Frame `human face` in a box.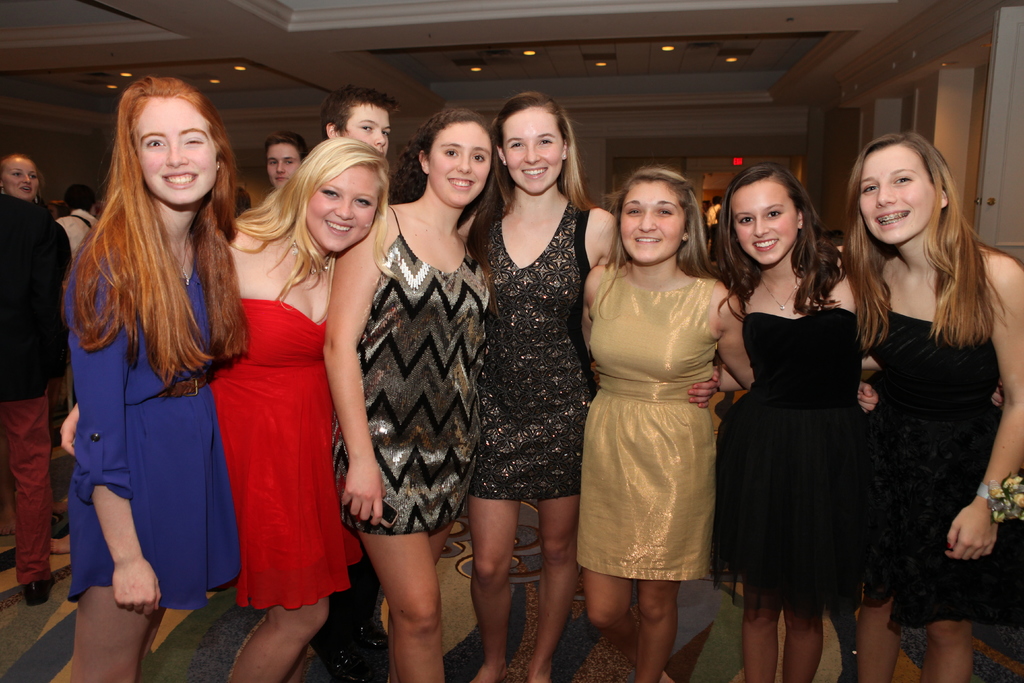
(x1=619, y1=183, x2=685, y2=265).
